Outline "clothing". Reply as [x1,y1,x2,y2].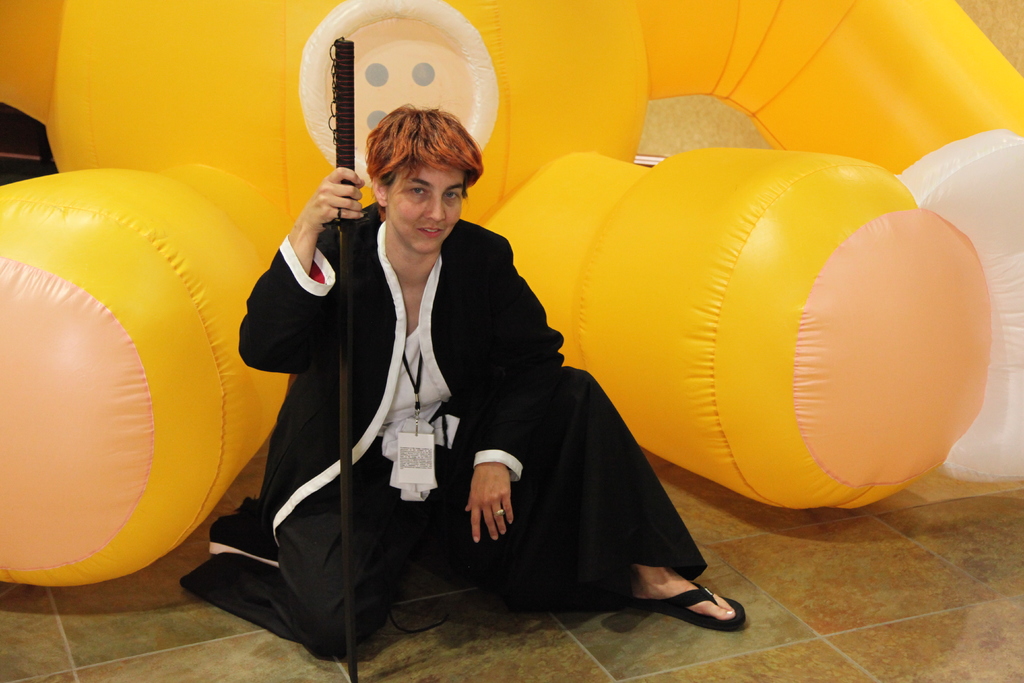
[178,215,708,661].
